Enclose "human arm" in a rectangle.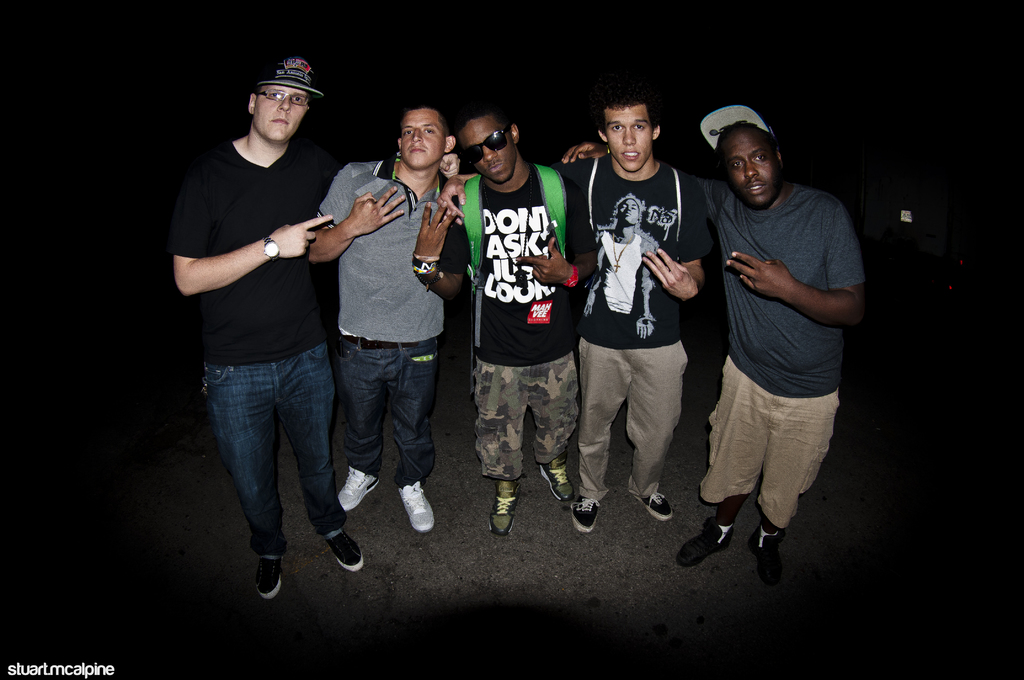
box=[439, 169, 484, 227].
